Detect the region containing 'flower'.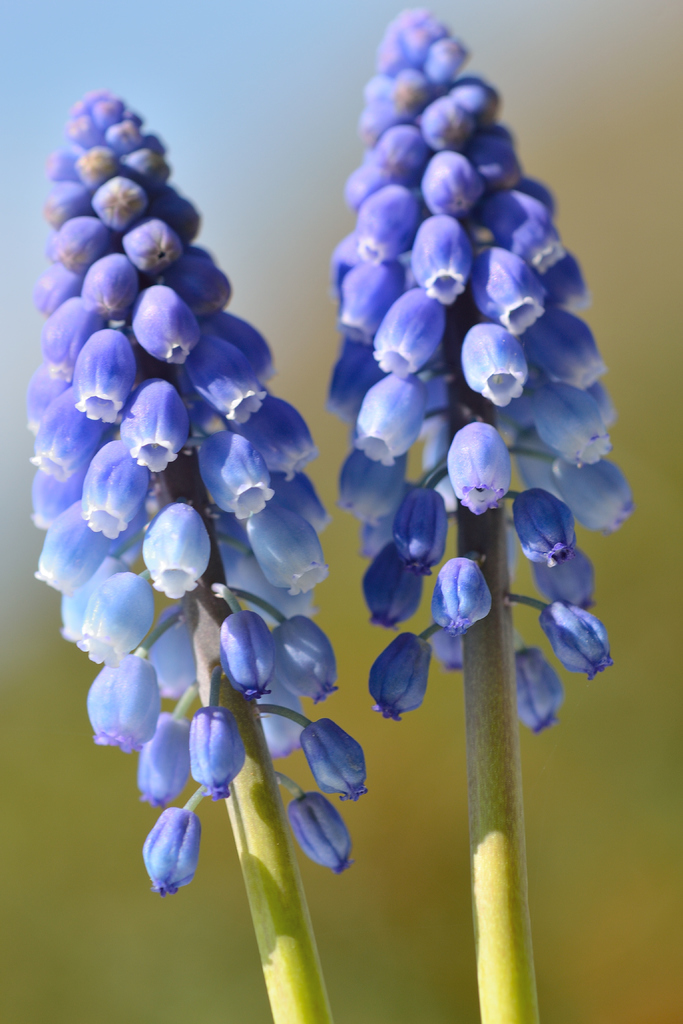
[left=324, top=1, right=637, bottom=739].
